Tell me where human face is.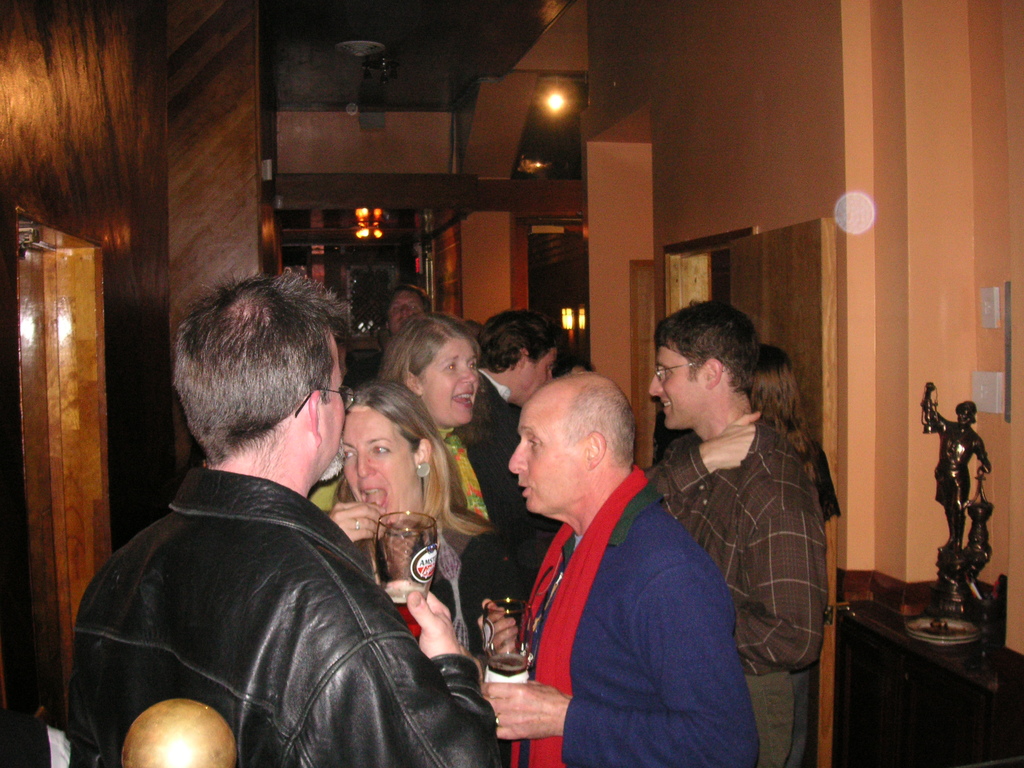
human face is at bbox=(493, 387, 610, 513).
